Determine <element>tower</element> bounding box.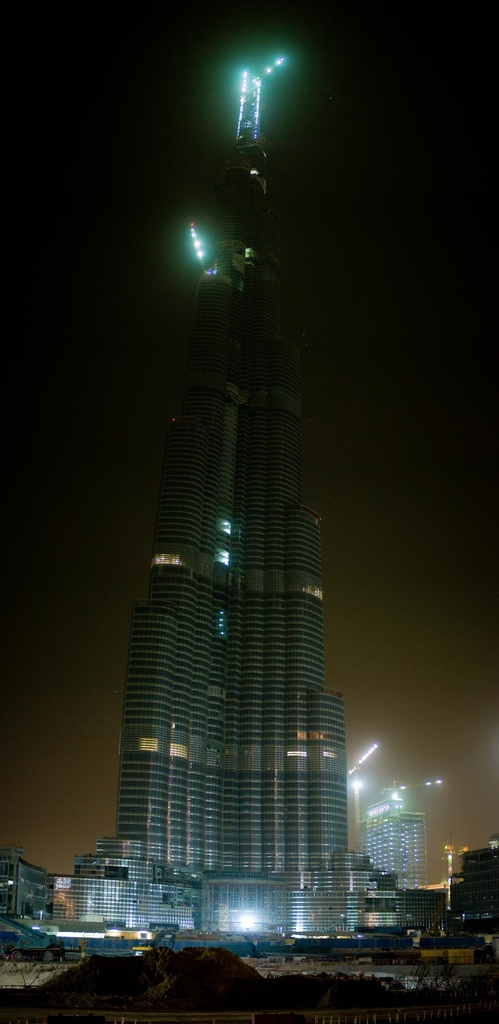
Determined: Rect(84, 70, 375, 970).
